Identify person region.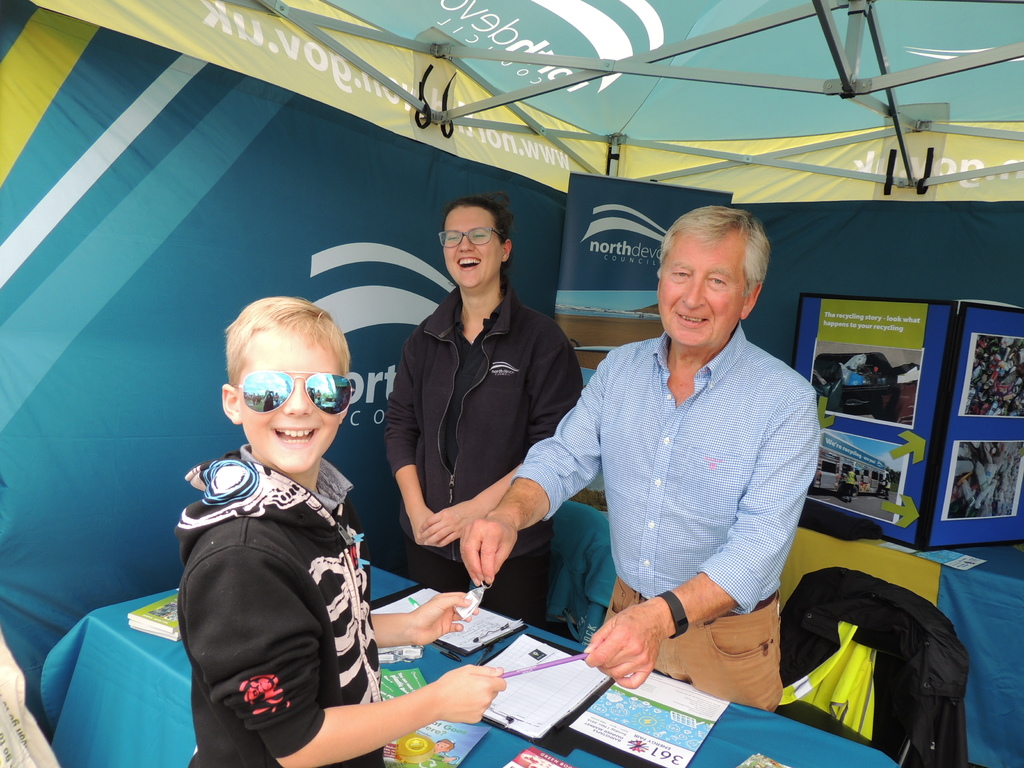
Region: <box>383,193,583,632</box>.
